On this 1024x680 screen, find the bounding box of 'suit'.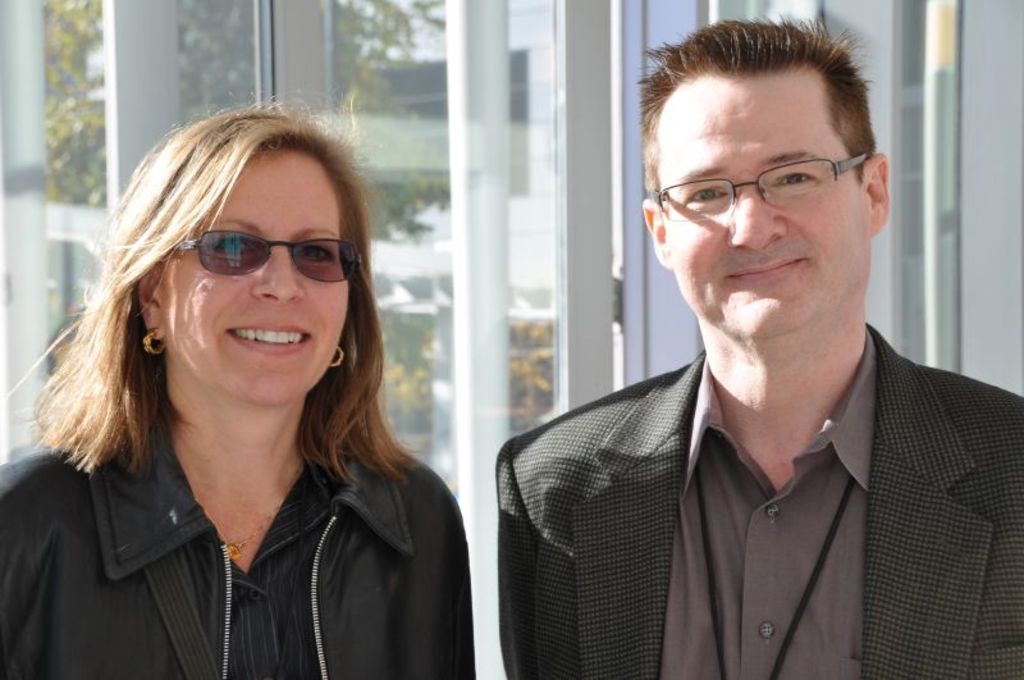
Bounding box: 0/406/479/677.
